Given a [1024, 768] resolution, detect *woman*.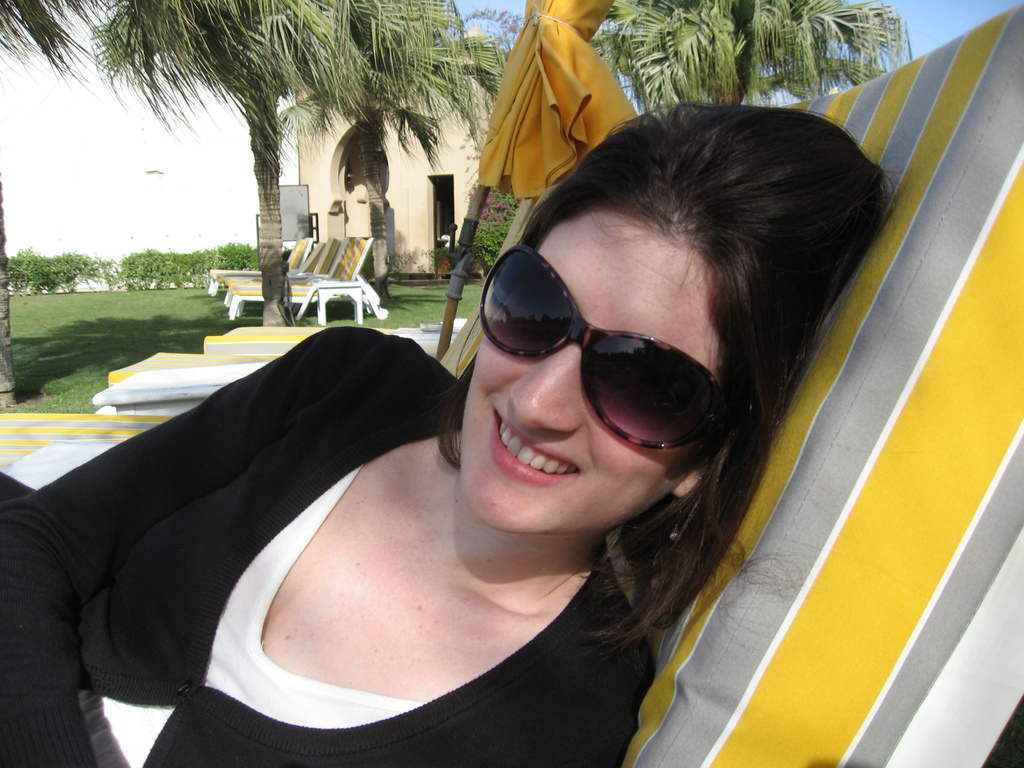
locate(111, 121, 858, 767).
